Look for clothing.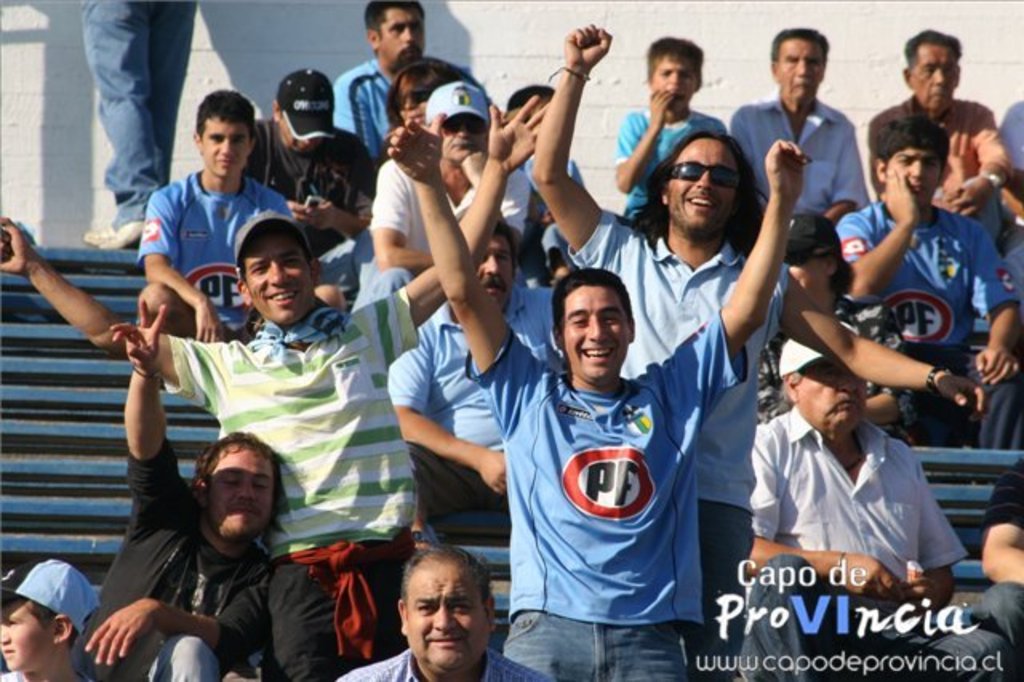
Found: 466:327:752:680.
